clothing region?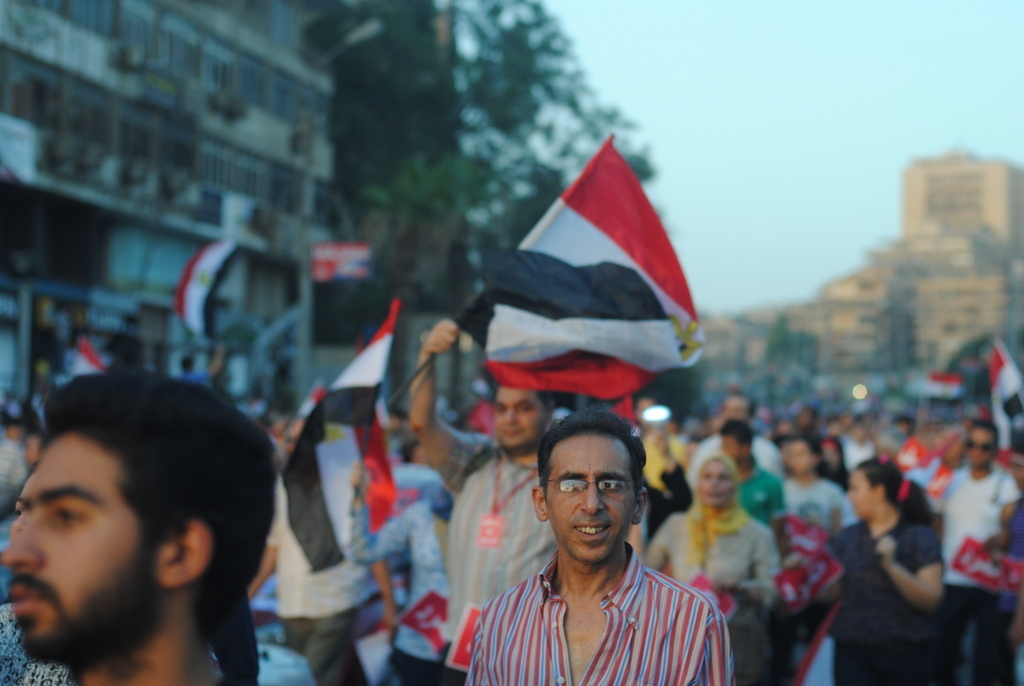
<box>646,502,779,613</box>
